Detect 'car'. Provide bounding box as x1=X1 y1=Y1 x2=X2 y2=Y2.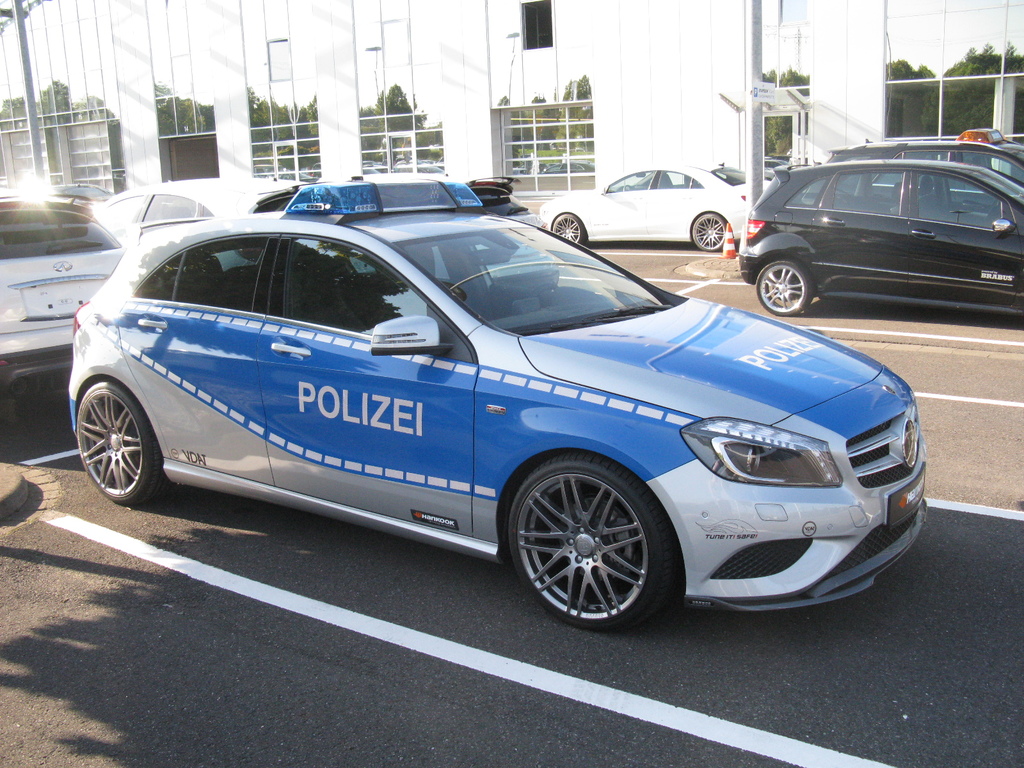
x1=61 y1=188 x2=914 y2=633.
